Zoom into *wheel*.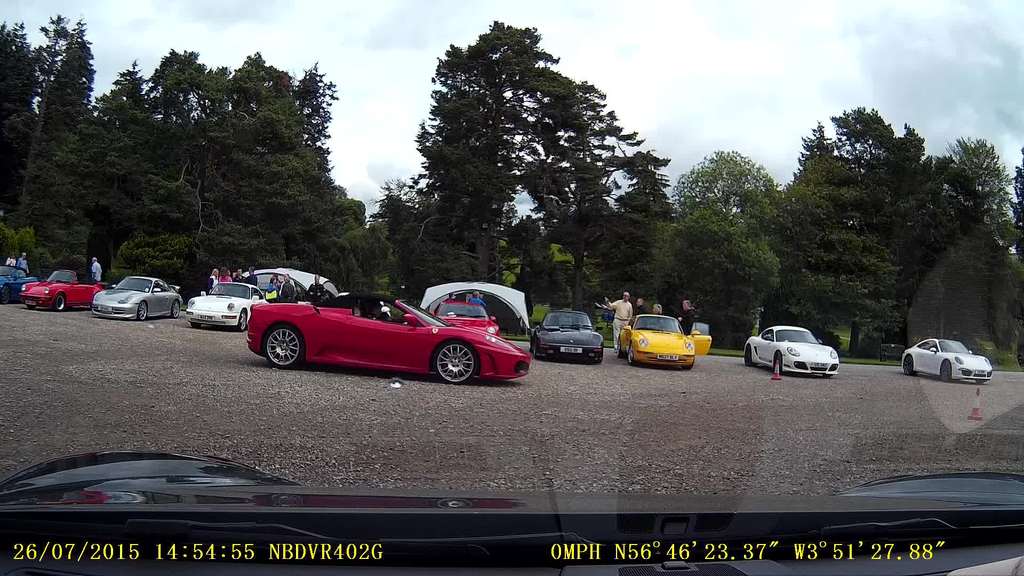
Zoom target: <bbox>940, 363, 954, 380</bbox>.
